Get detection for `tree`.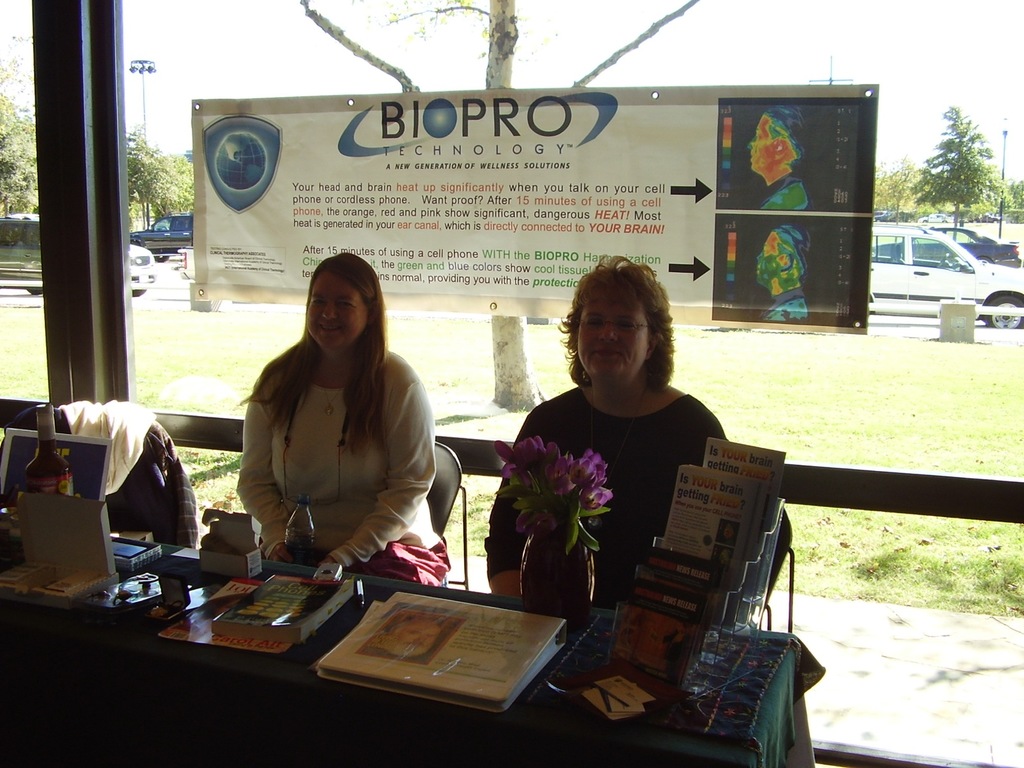
Detection: 922:83:1015:228.
